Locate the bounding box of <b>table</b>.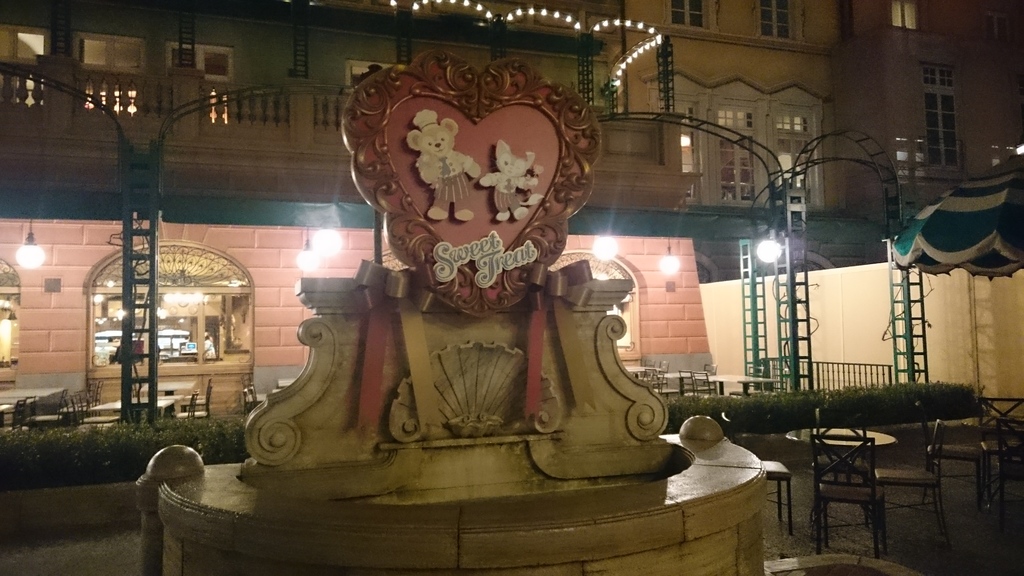
Bounding box: 662/371/697/394.
